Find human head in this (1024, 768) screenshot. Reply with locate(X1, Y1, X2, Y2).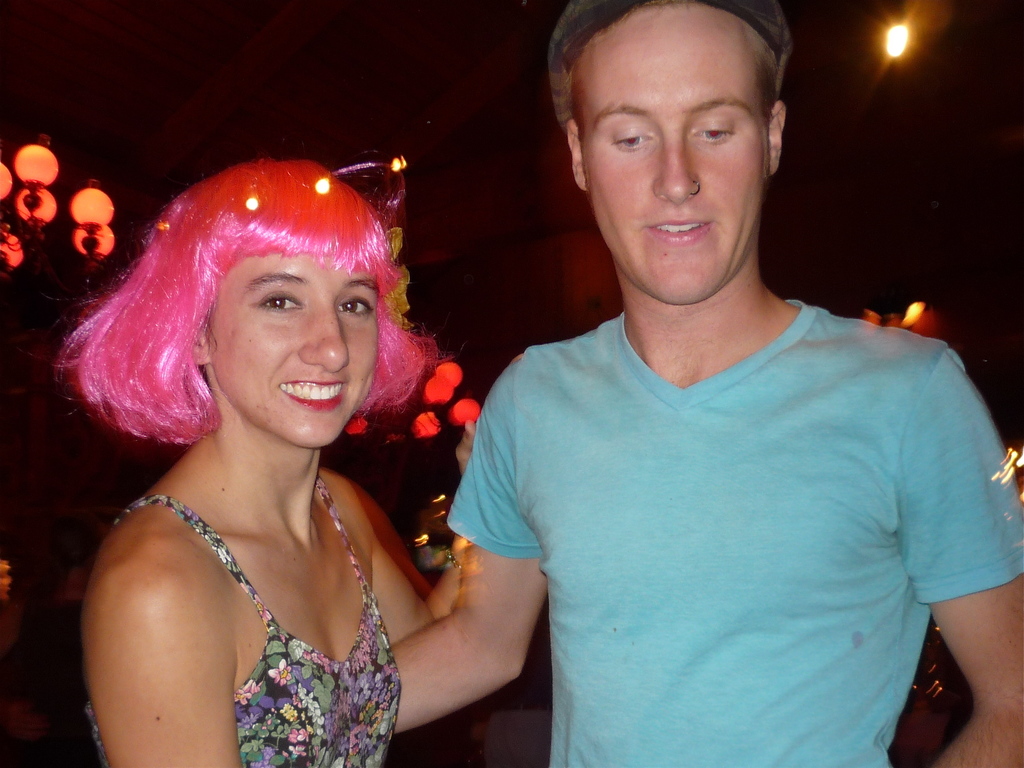
locate(75, 166, 393, 453).
